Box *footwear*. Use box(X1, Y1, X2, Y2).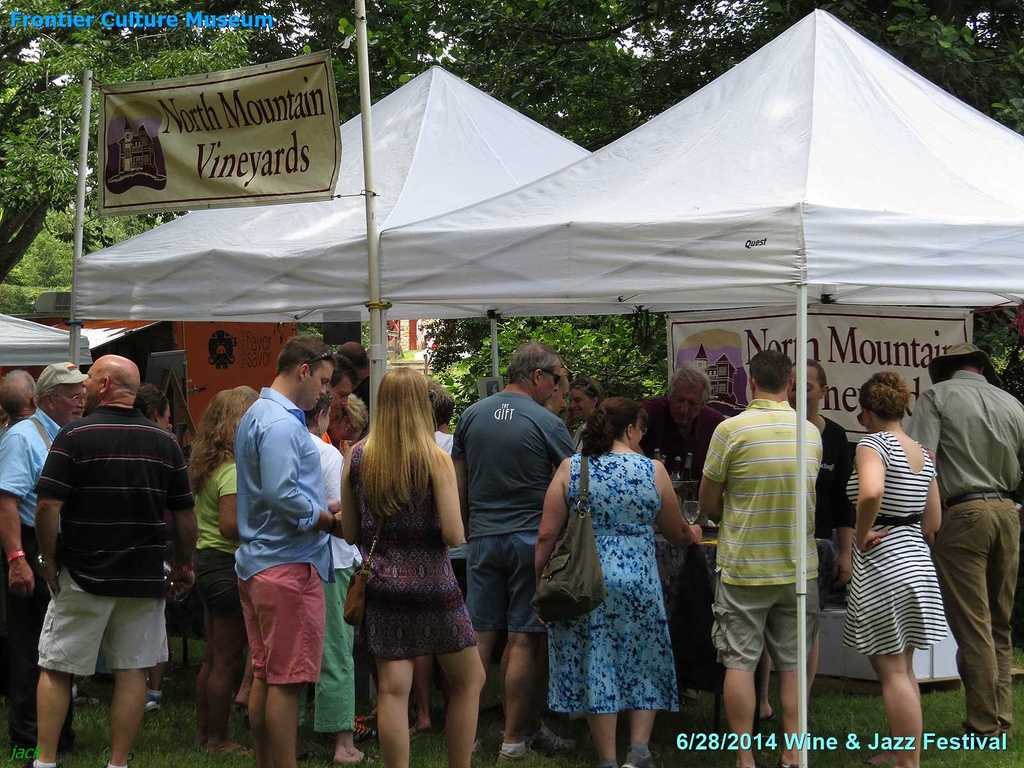
box(221, 744, 252, 760).
